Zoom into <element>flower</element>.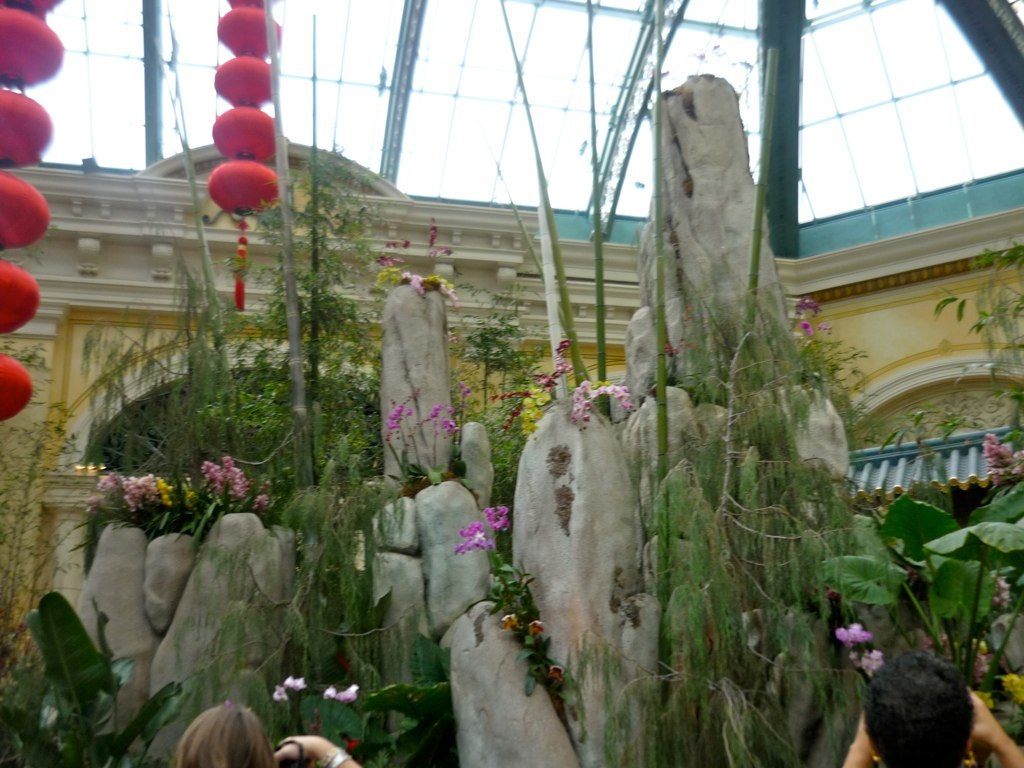
Zoom target: rect(337, 683, 358, 703).
